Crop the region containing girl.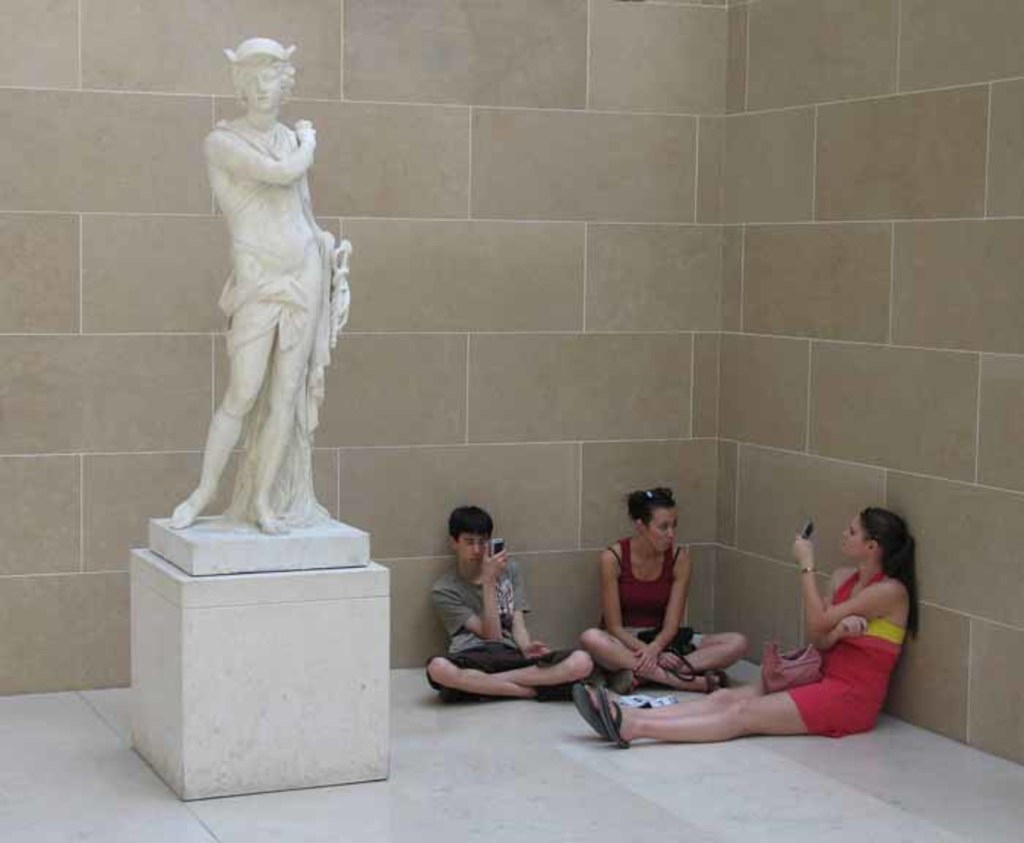
Crop region: select_region(573, 503, 923, 752).
